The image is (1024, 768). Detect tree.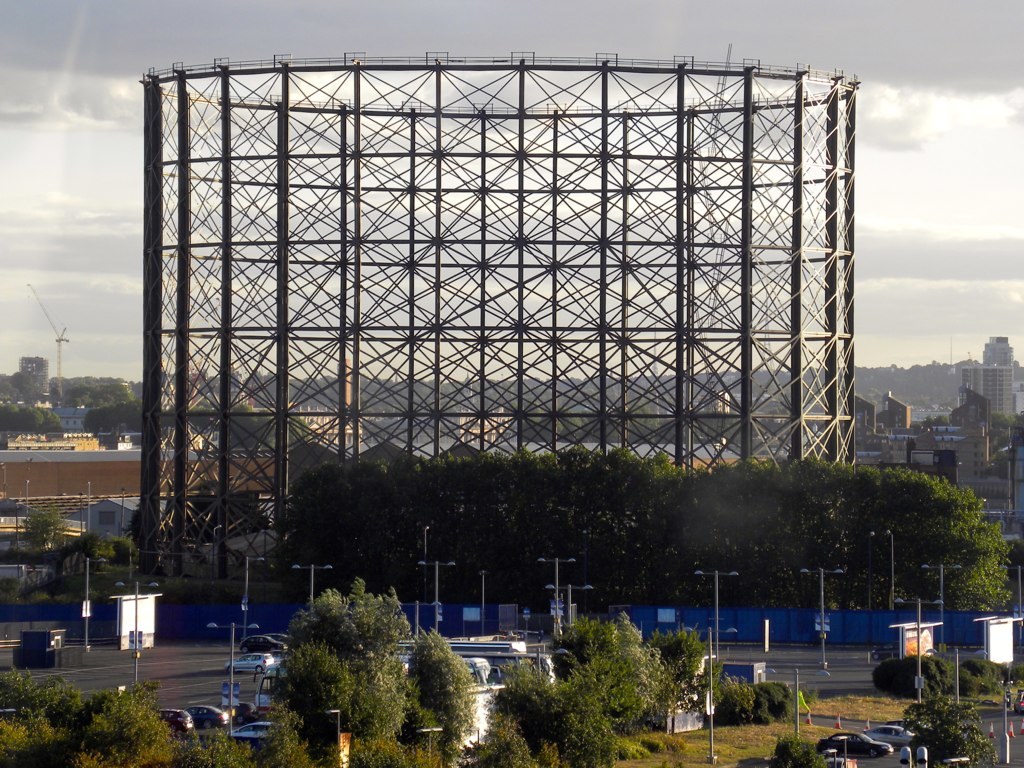
Detection: 751, 680, 798, 728.
